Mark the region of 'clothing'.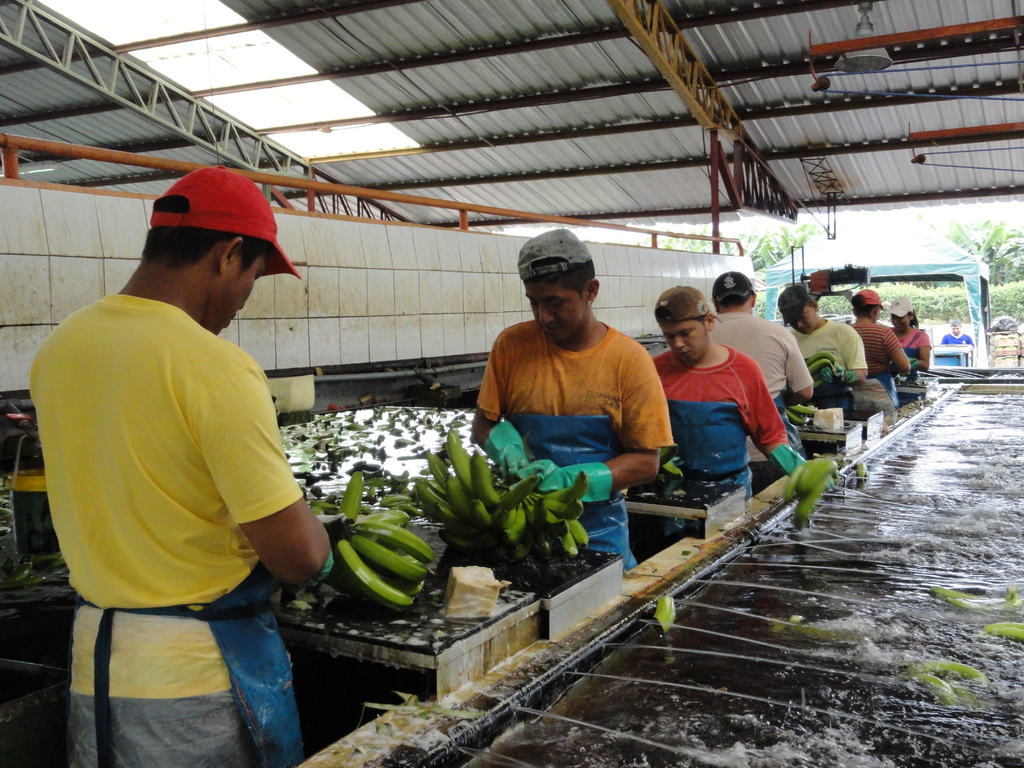
Region: 470 318 674 566.
